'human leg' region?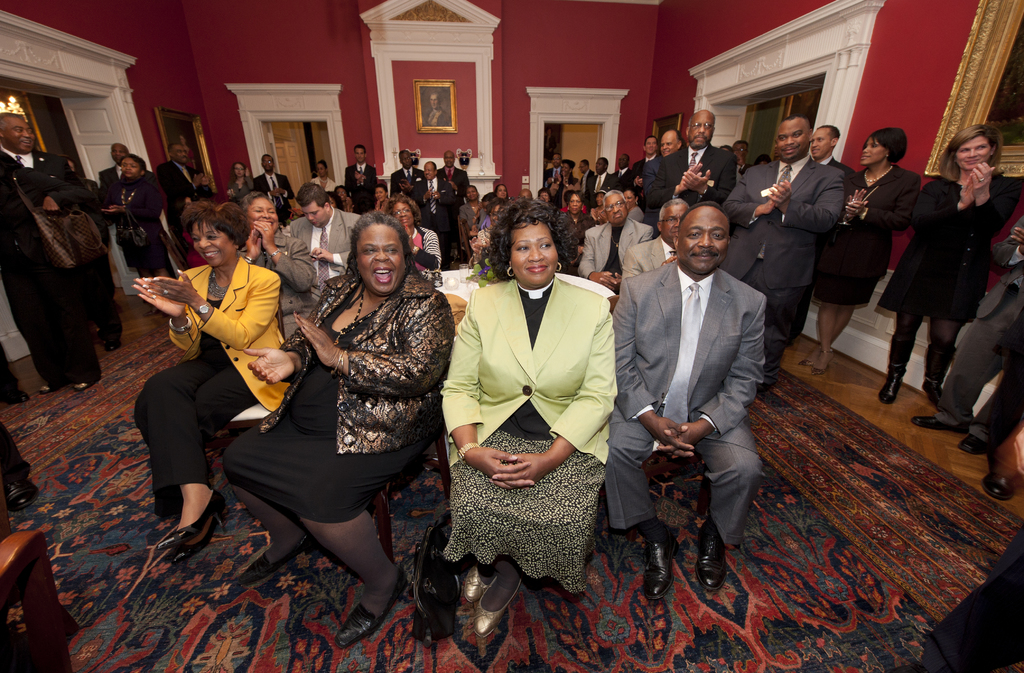
pyautogui.locateOnScreen(916, 301, 1023, 448)
